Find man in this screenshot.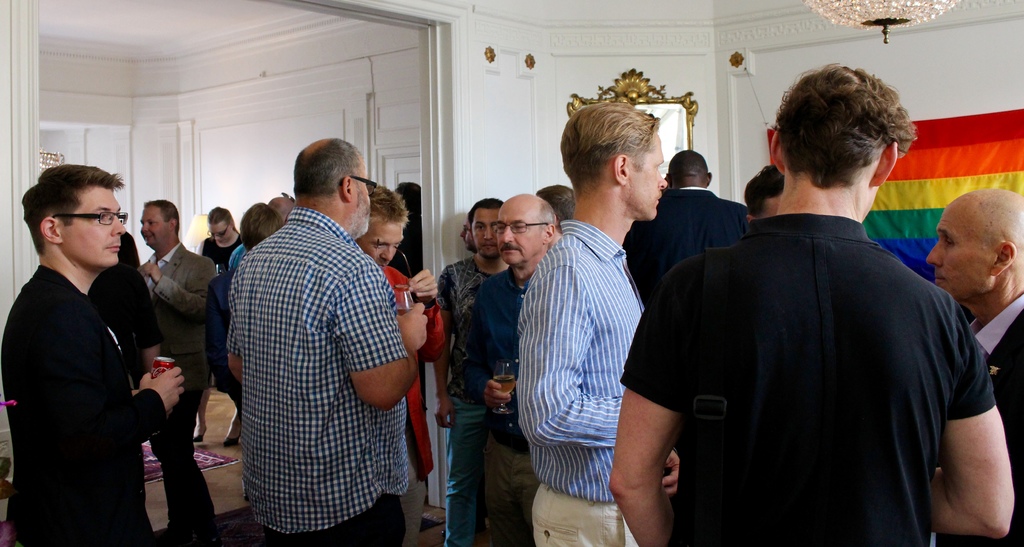
The bounding box for man is (929, 188, 1023, 546).
